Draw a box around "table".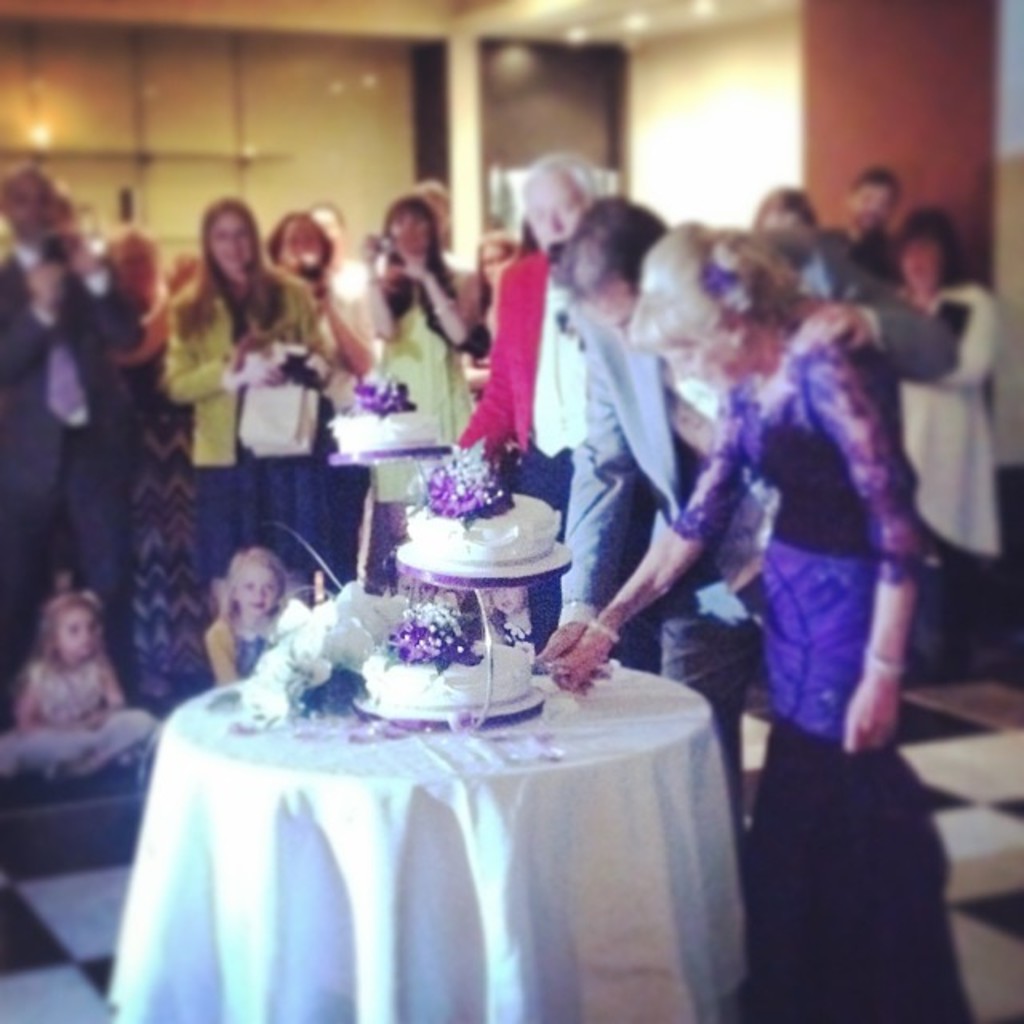
70, 570, 749, 1023.
